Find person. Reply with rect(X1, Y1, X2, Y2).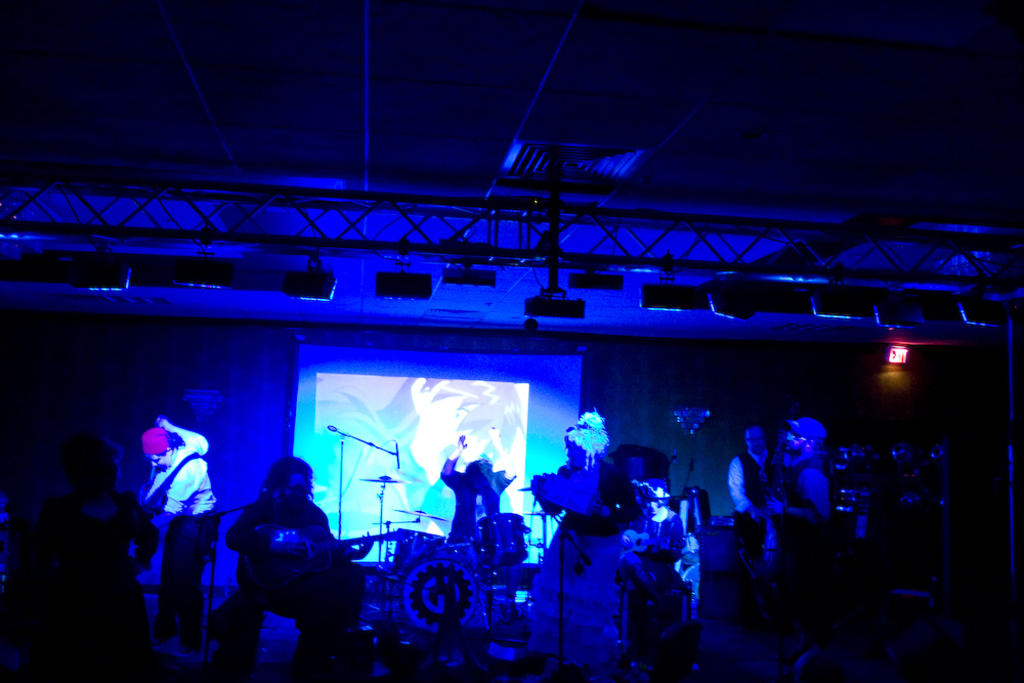
rect(760, 415, 831, 532).
